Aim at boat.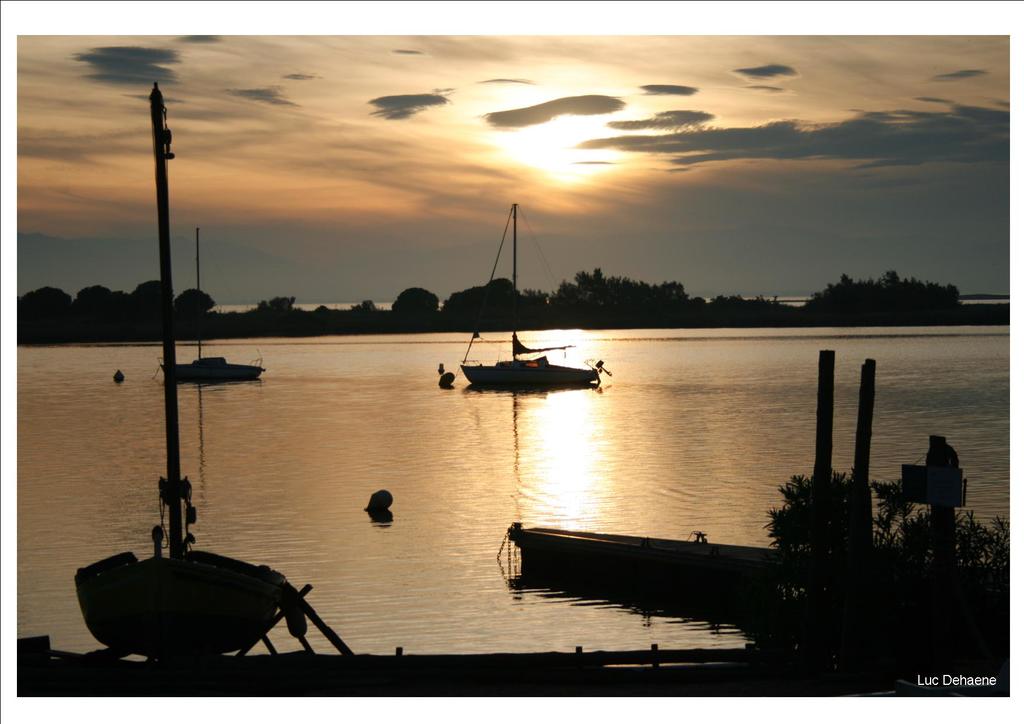
Aimed at l=490, t=343, r=1023, b=643.
